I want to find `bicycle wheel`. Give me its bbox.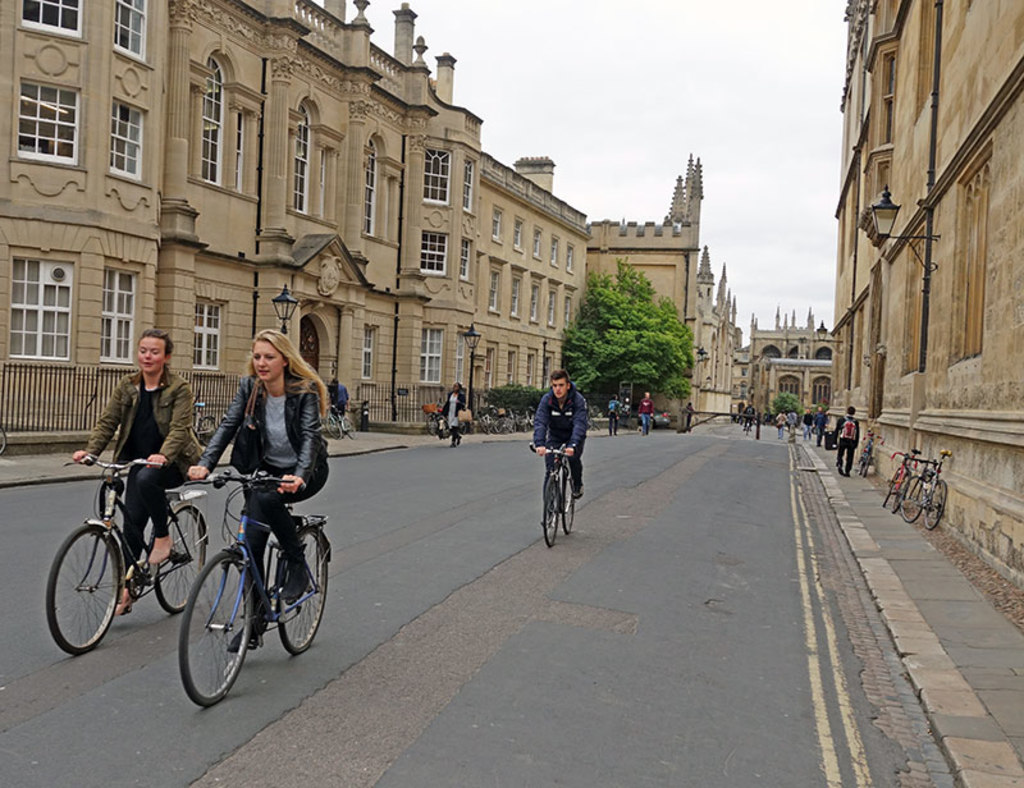
[left=901, top=478, right=925, bottom=523].
